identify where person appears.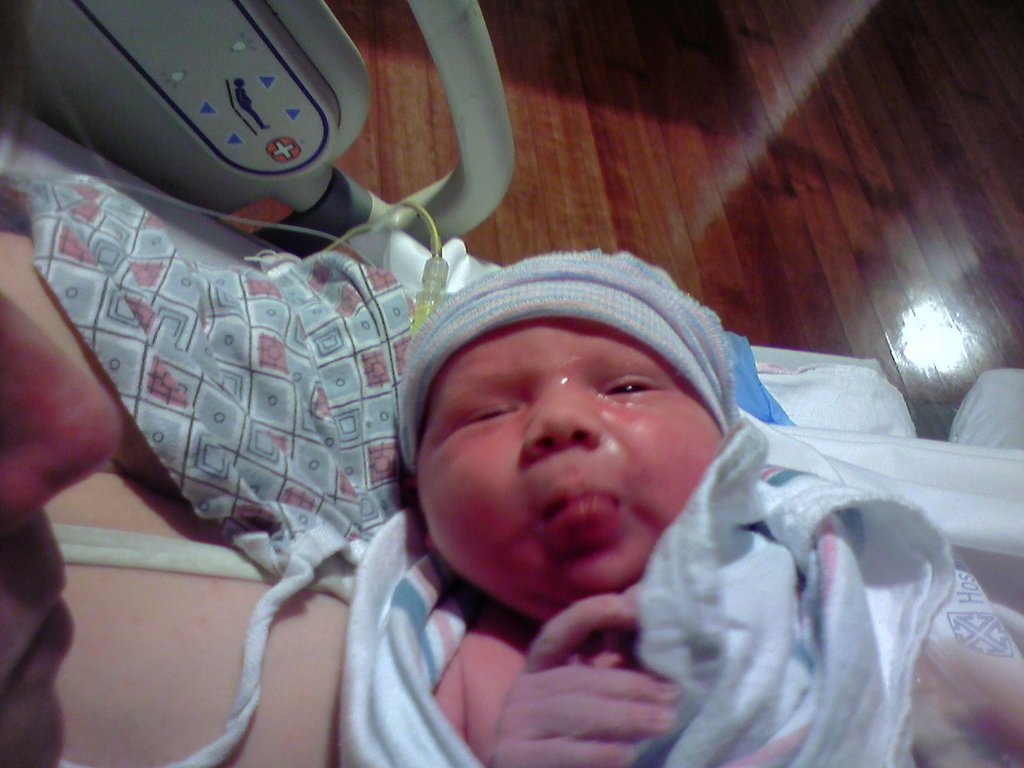
Appears at 315, 227, 879, 746.
